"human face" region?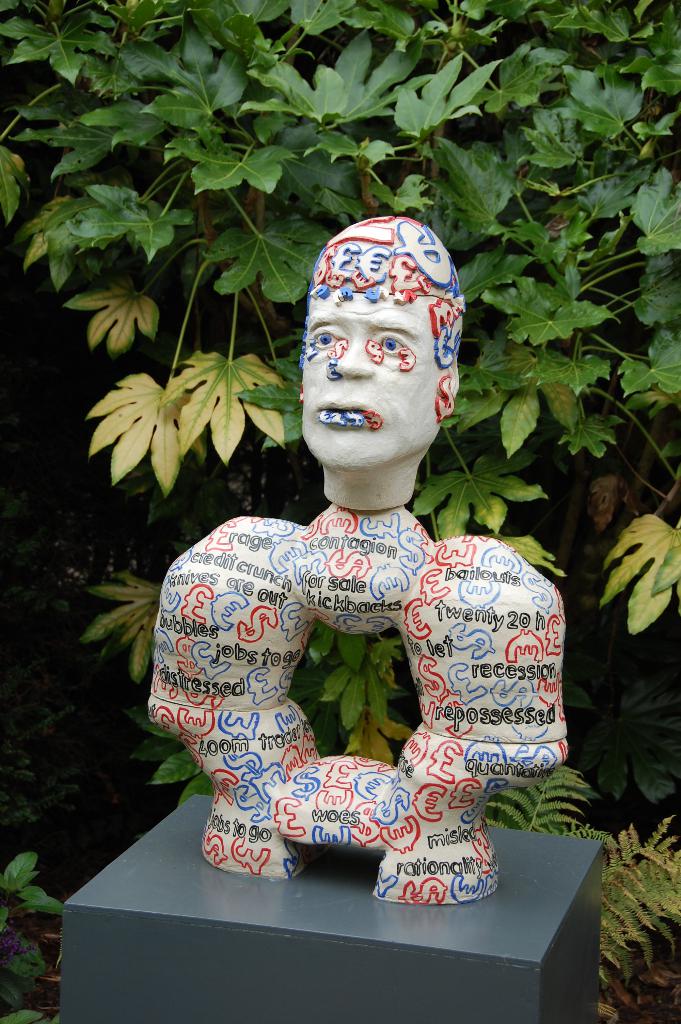
[x1=301, y1=294, x2=438, y2=466]
